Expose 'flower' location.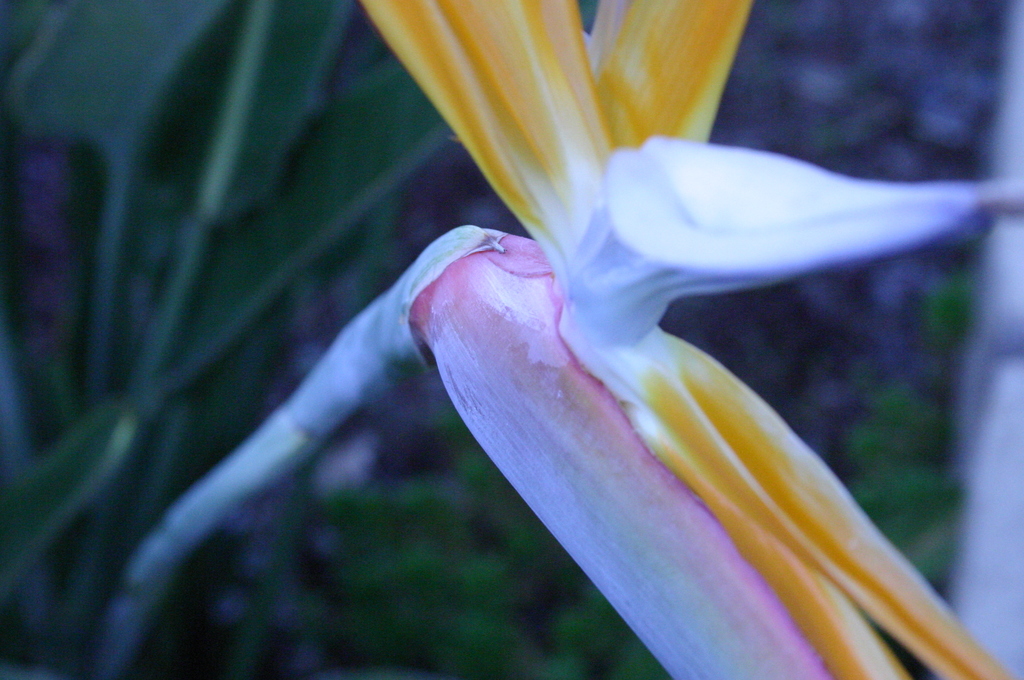
Exposed at {"x1": 359, "y1": 0, "x2": 1023, "y2": 679}.
